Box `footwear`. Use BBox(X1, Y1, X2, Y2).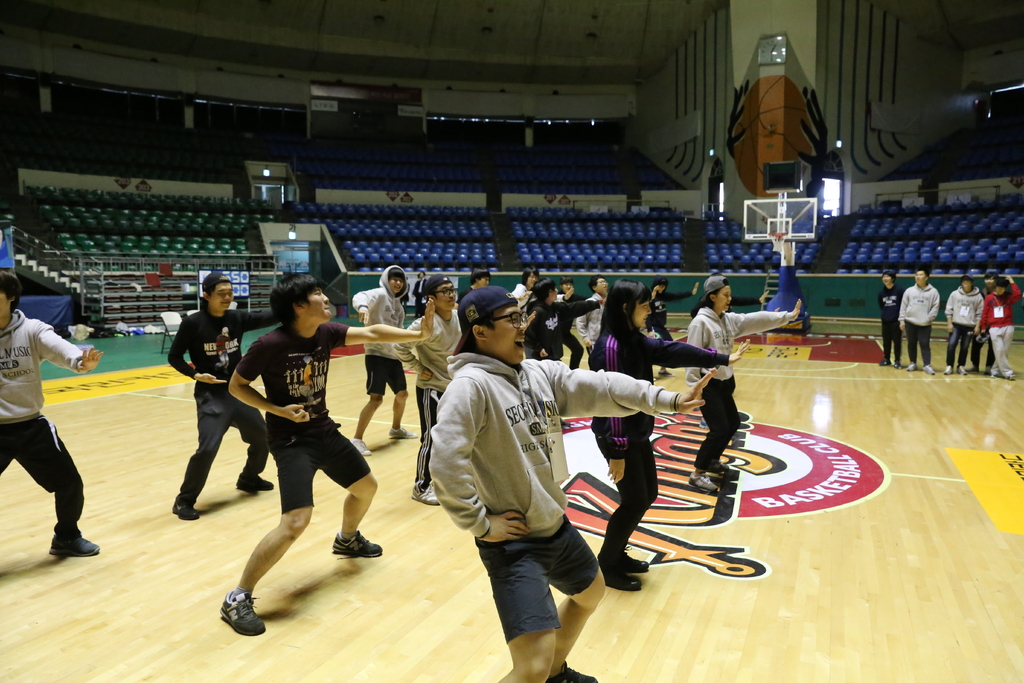
BBox(1000, 372, 1012, 378).
